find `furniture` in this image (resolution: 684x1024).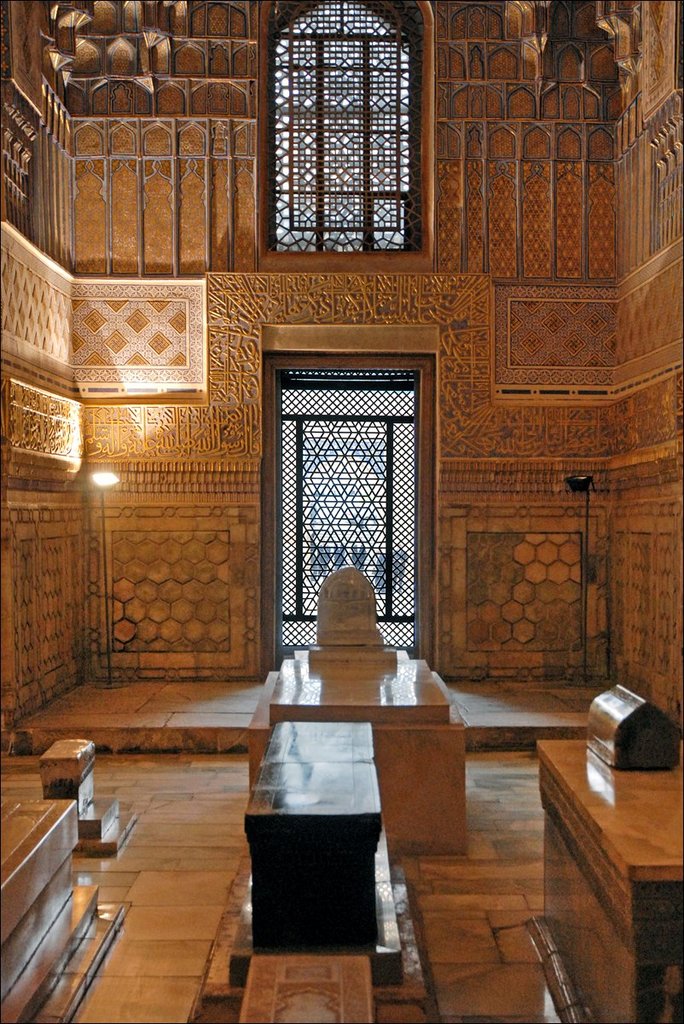
pyautogui.locateOnScreen(0, 800, 101, 1023).
